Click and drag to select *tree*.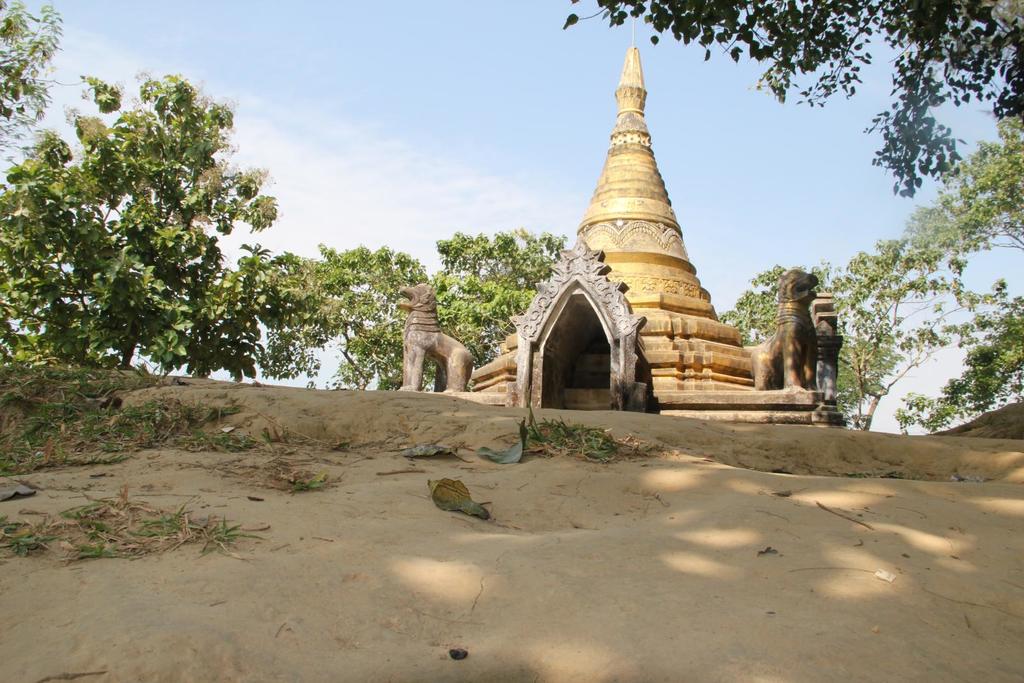
Selection: <bbox>719, 115, 1023, 437</bbox>.
